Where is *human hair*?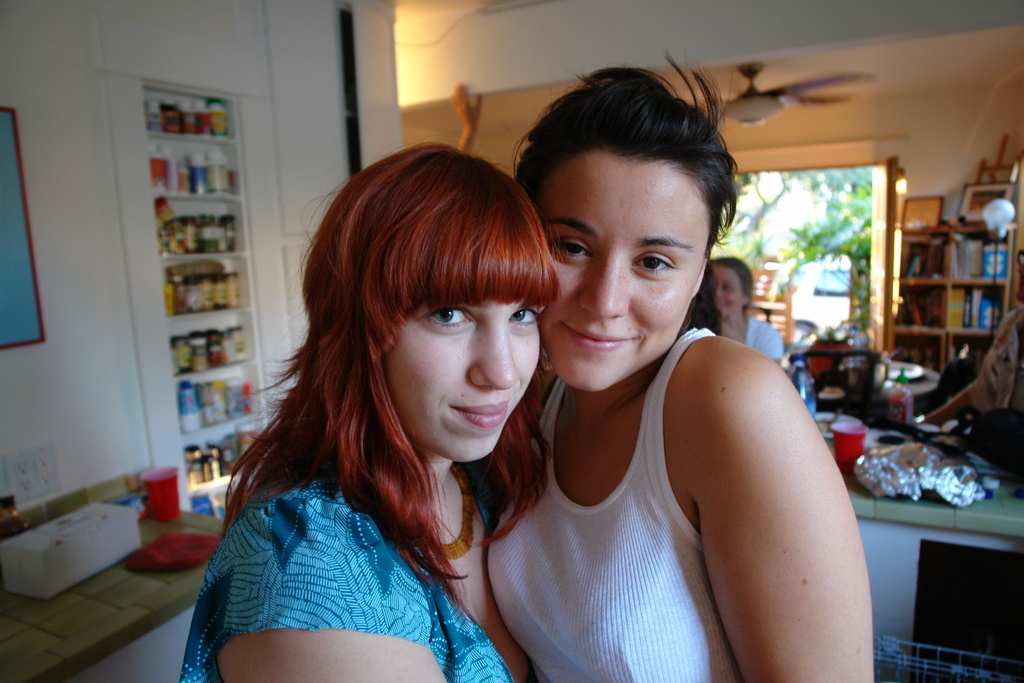
(708,257,753,315).
